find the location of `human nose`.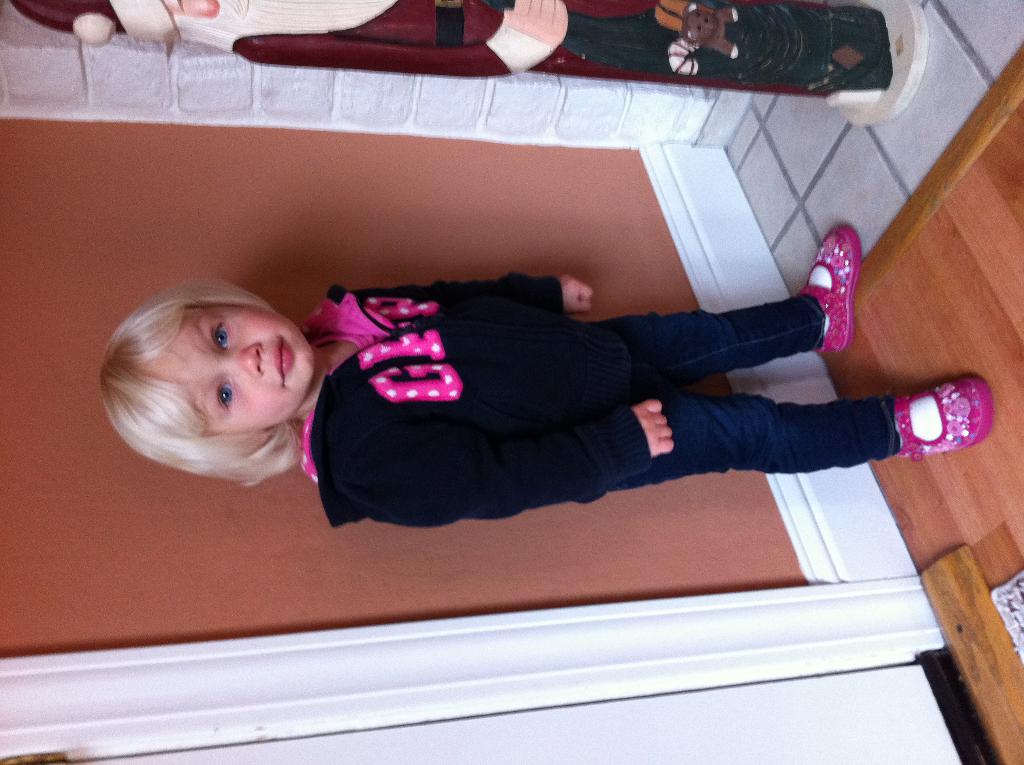
Location: crop(225, 337, 262, 383).
